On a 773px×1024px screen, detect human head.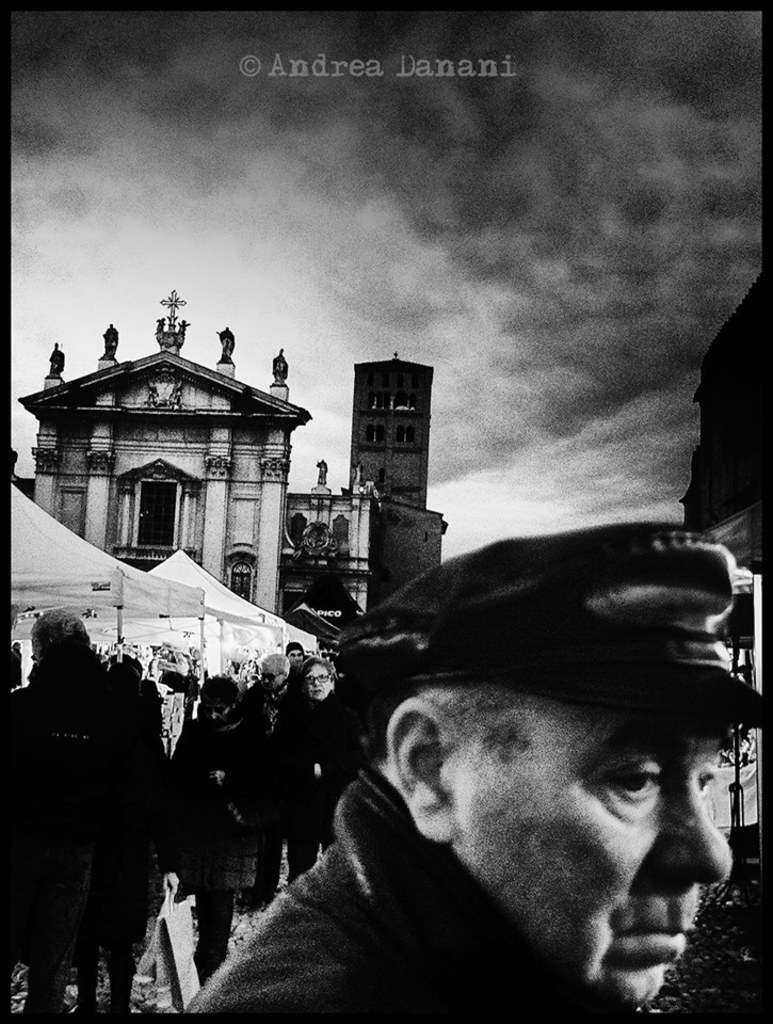
(380,665,742,1004).
